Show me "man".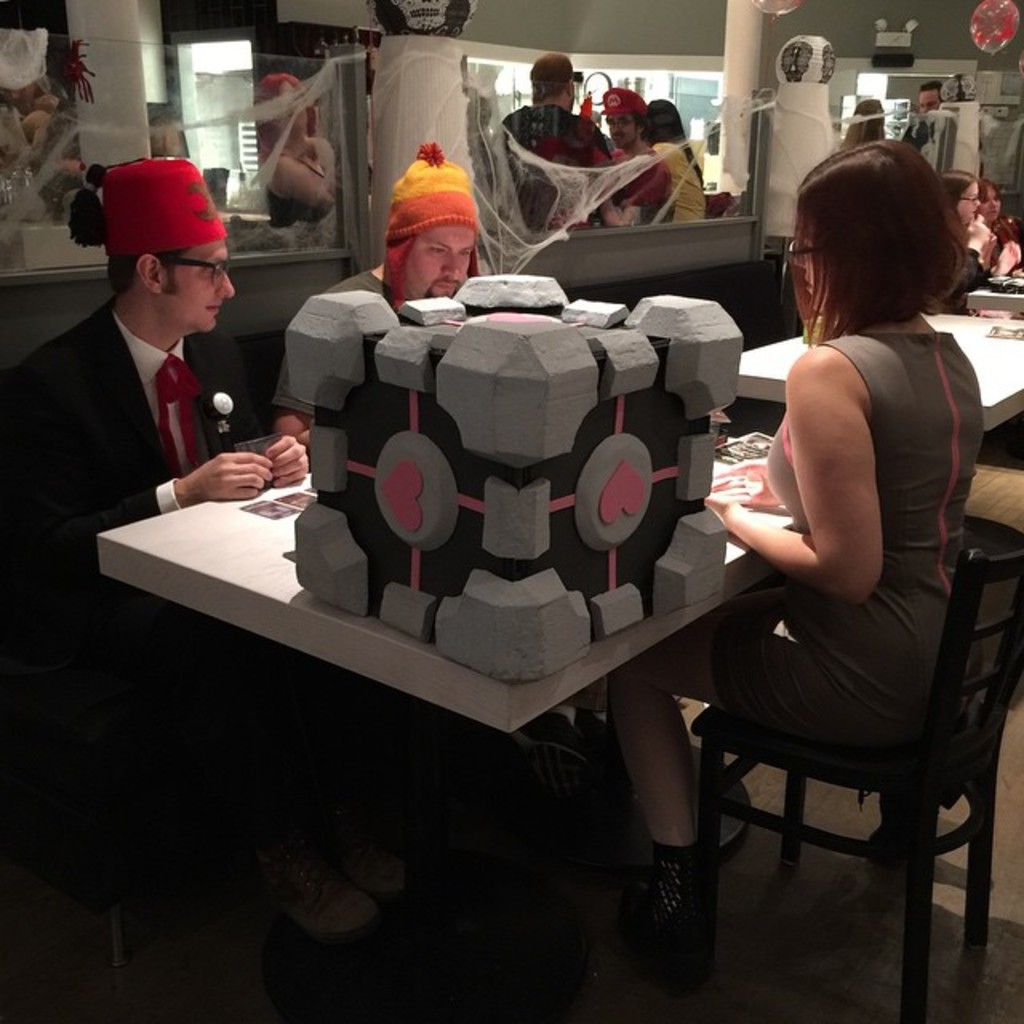
"man" is here: region(597, 85, 645, 160).
